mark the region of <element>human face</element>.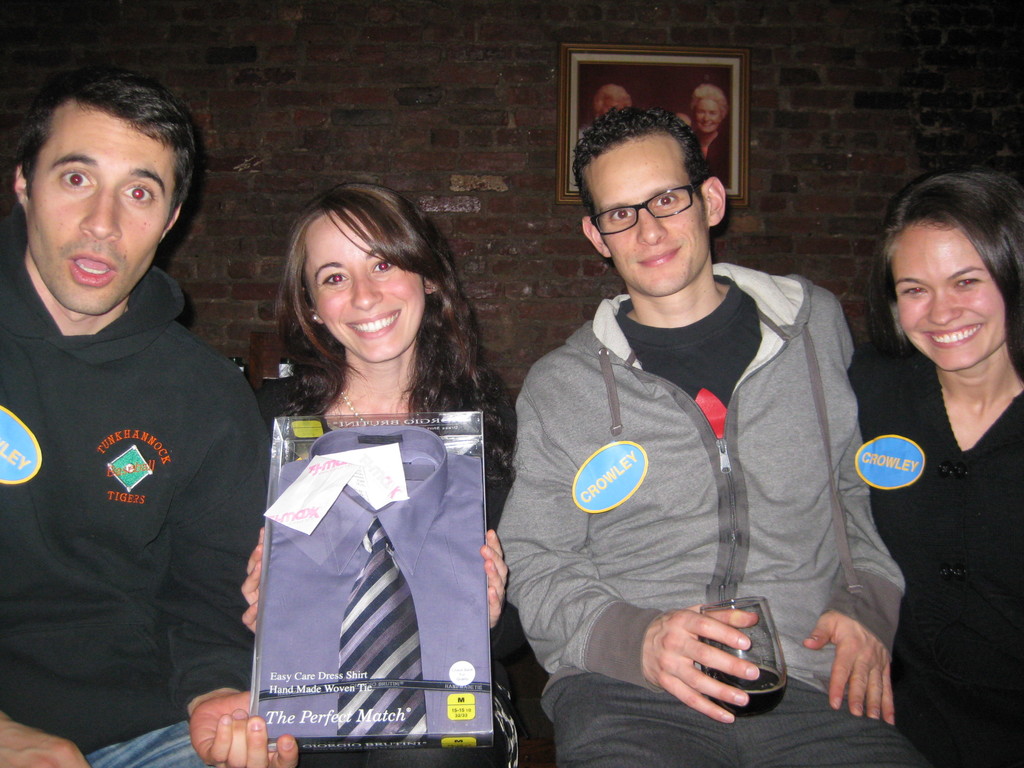
Region: 22,104,178,317.
